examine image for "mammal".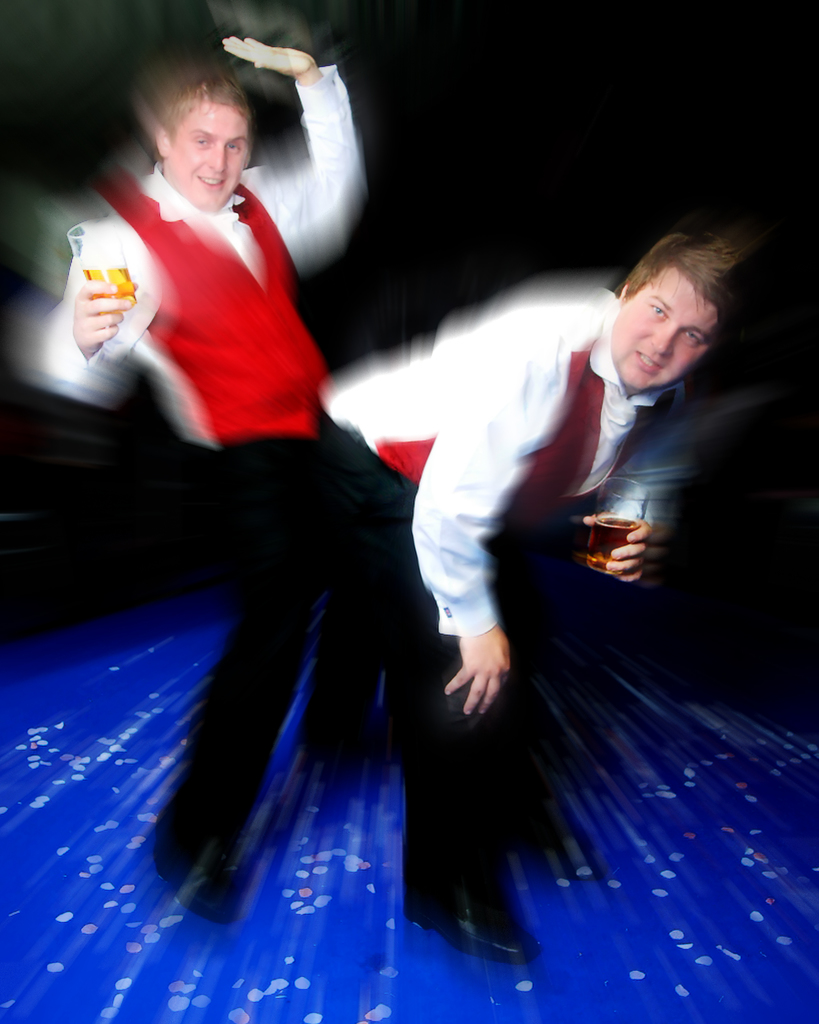
Examination result: l=35, t=43, r=369, b=915.
